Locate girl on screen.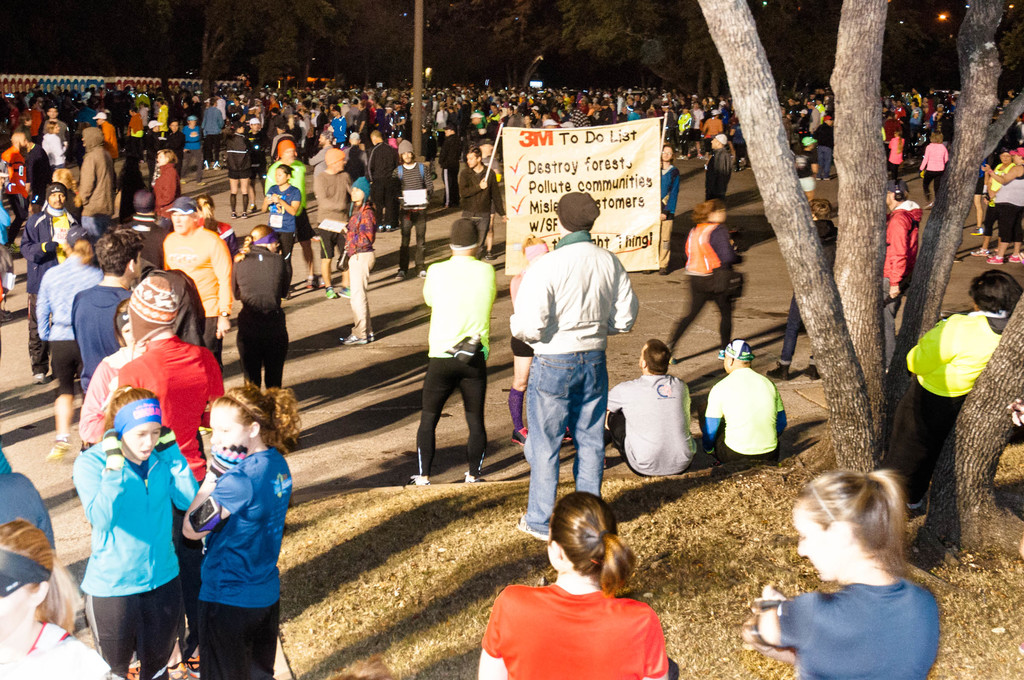
On screen at l=261, t=163, r=303, b=298.
